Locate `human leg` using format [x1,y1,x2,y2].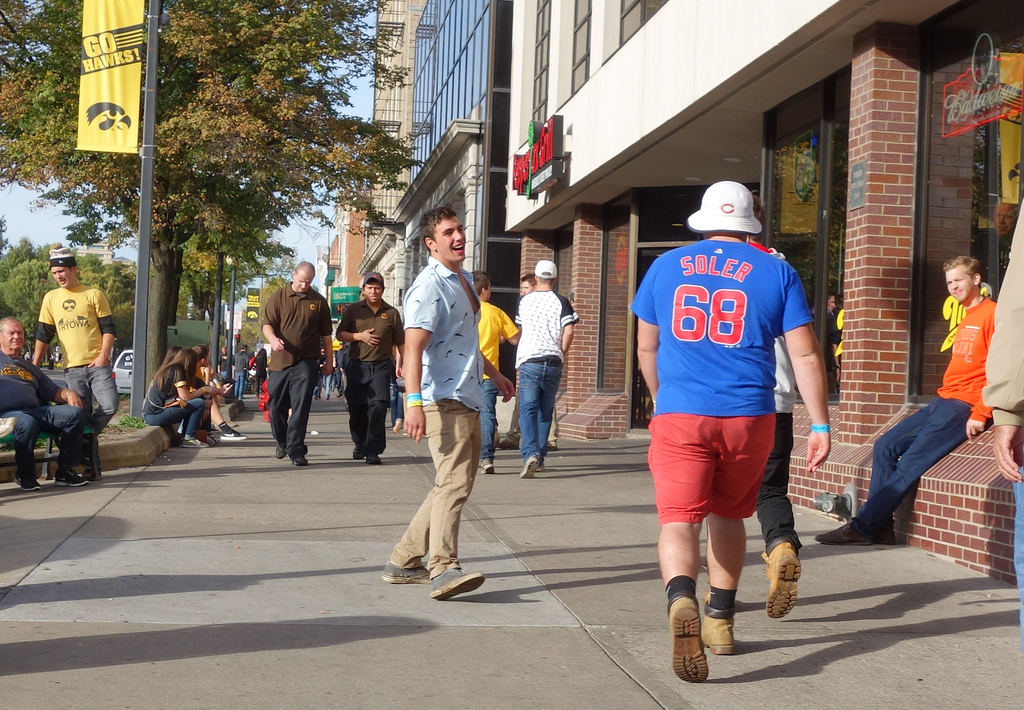
[147,398,206,451].
